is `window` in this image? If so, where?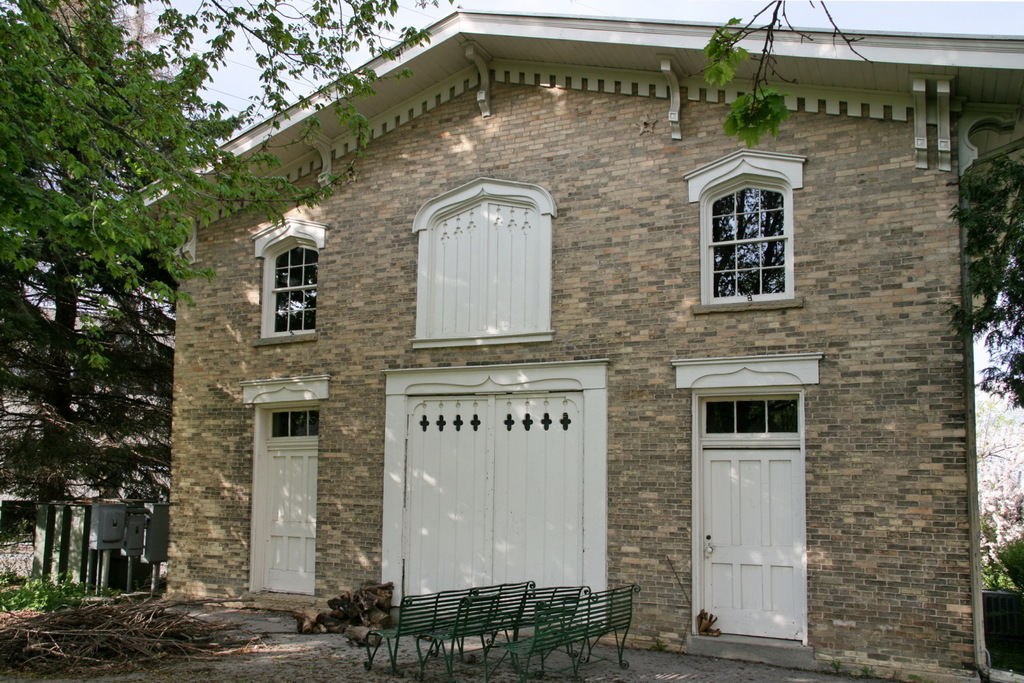
Yes, at (248,220,327,345).
